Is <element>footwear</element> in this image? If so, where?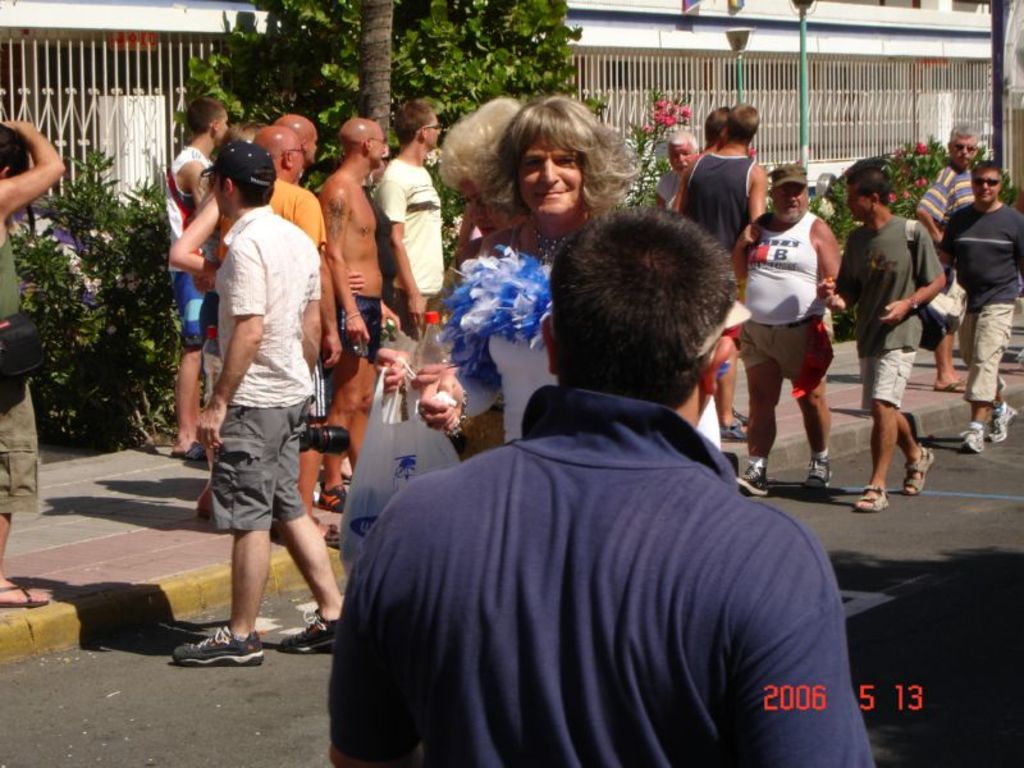
Yes, at pyautogui.locateOnScreen(280, 602, 339, 652).
